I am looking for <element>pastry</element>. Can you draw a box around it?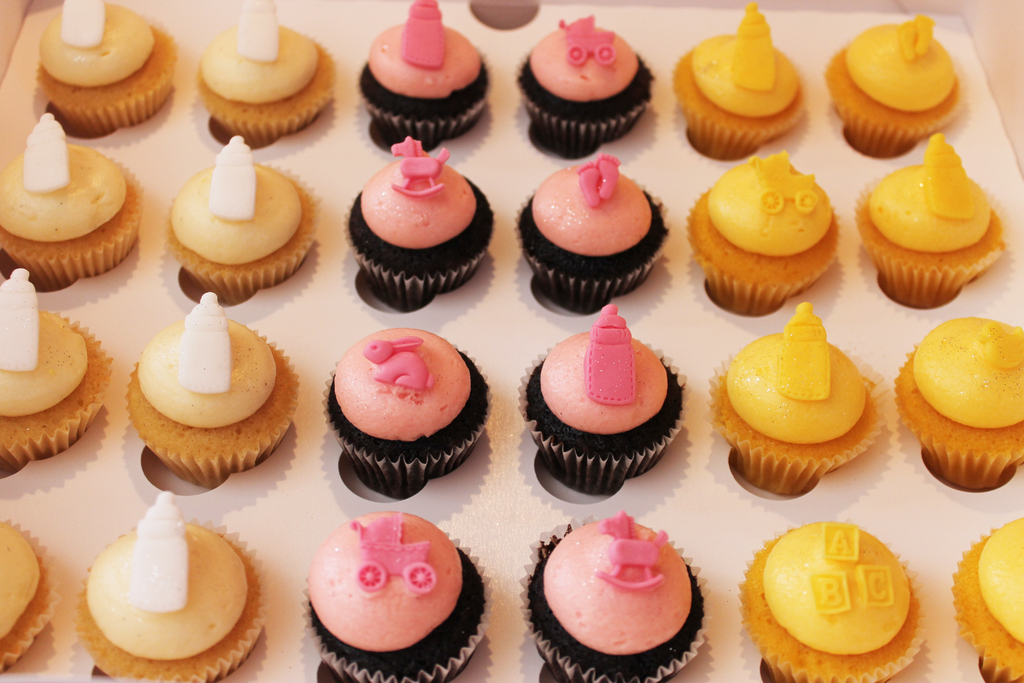
Sure, the bounding box is x1=35, y1=4, x2=175, y2=139.
